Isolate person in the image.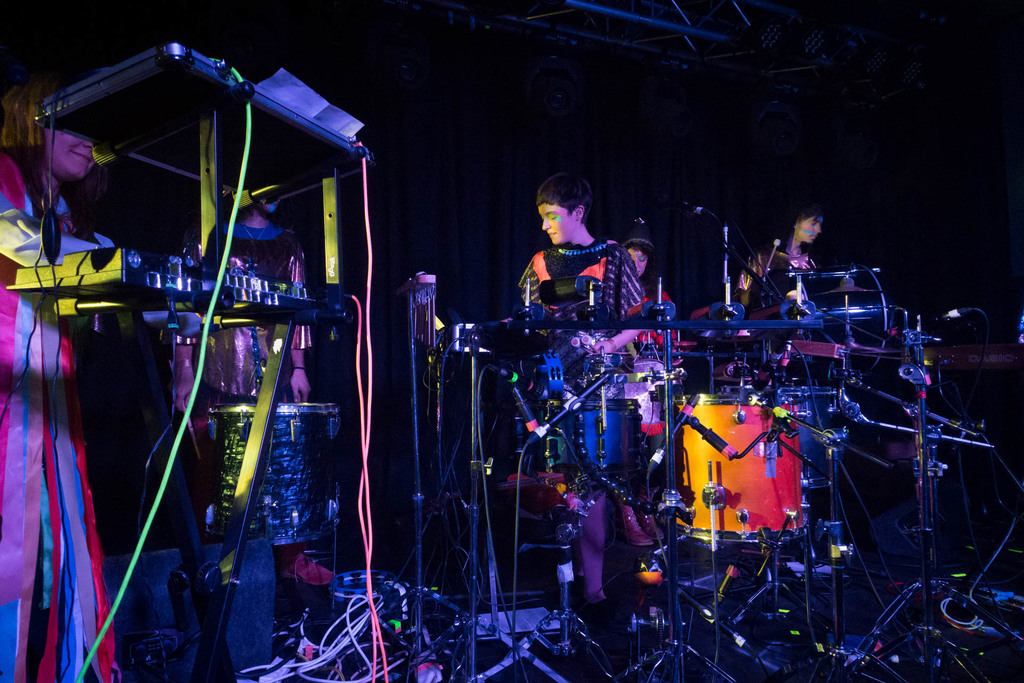
Isolated region: <region>732, 205, 817, 320</region>.
